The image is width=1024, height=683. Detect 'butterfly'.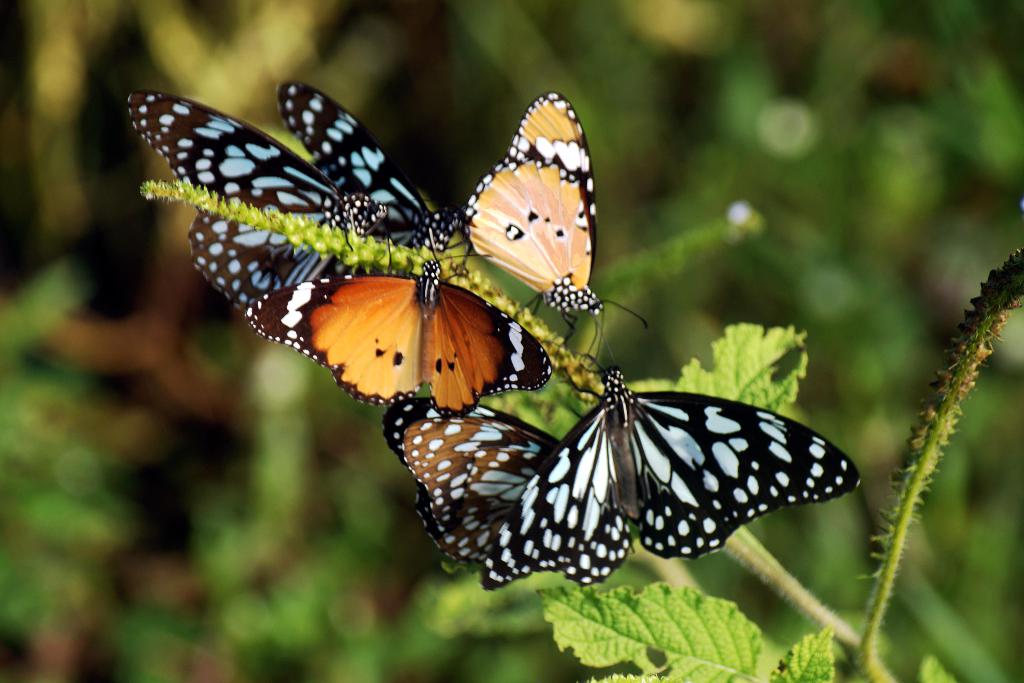
Detection: x1=245, y1=230, x2=557, y2=424.
